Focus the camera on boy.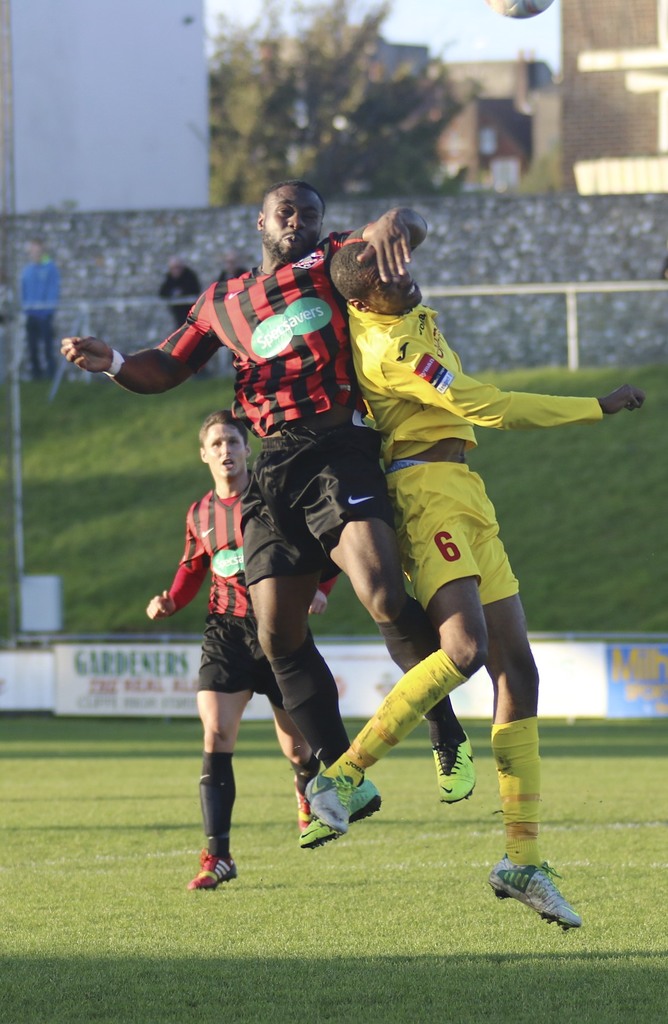
Focus region: box=[213, 247, 247, 285].
